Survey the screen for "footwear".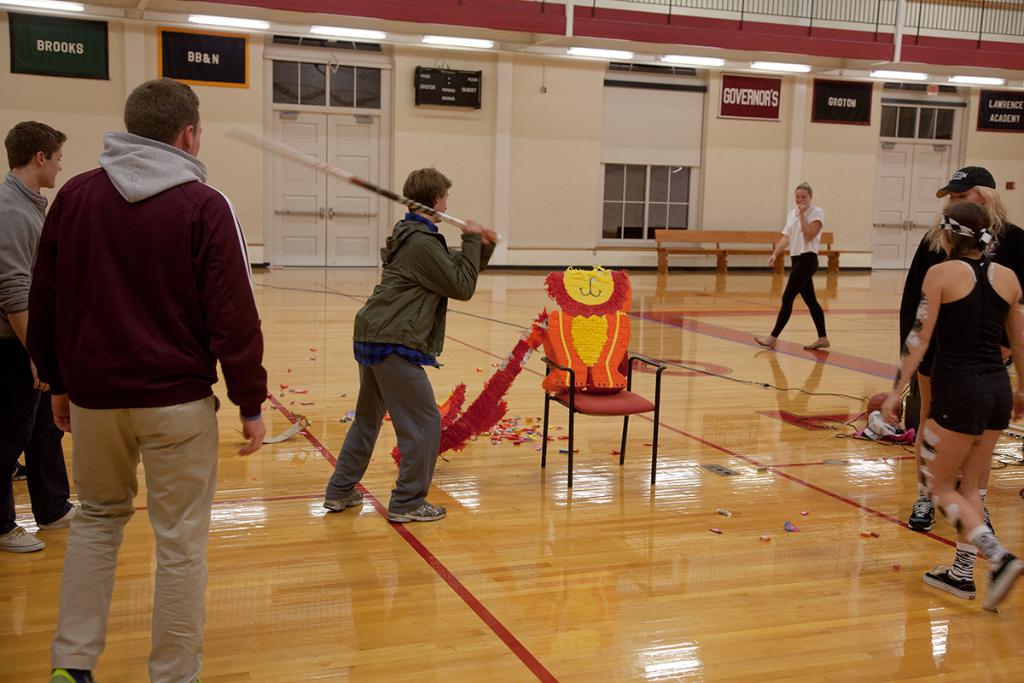
Survey found: (x1=385, y1=471, x2=457, y2=527).
